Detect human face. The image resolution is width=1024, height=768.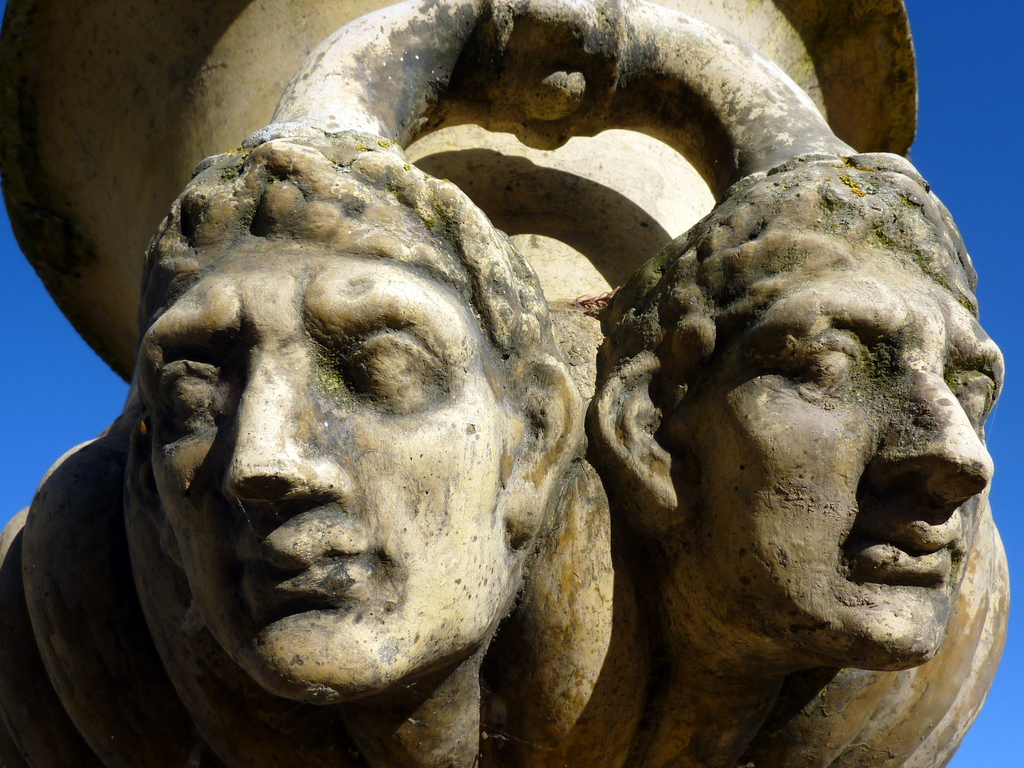
(x1=130, y1=230, x2=507, y2=698).
